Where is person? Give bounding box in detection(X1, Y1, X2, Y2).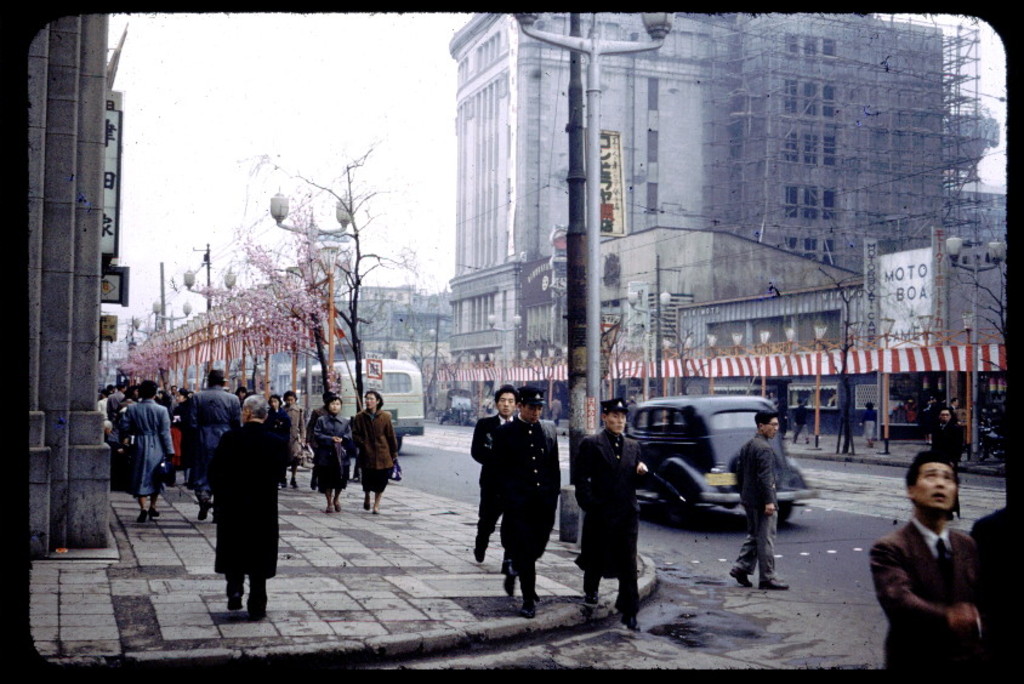
detection(869, 451, 979, 683).
